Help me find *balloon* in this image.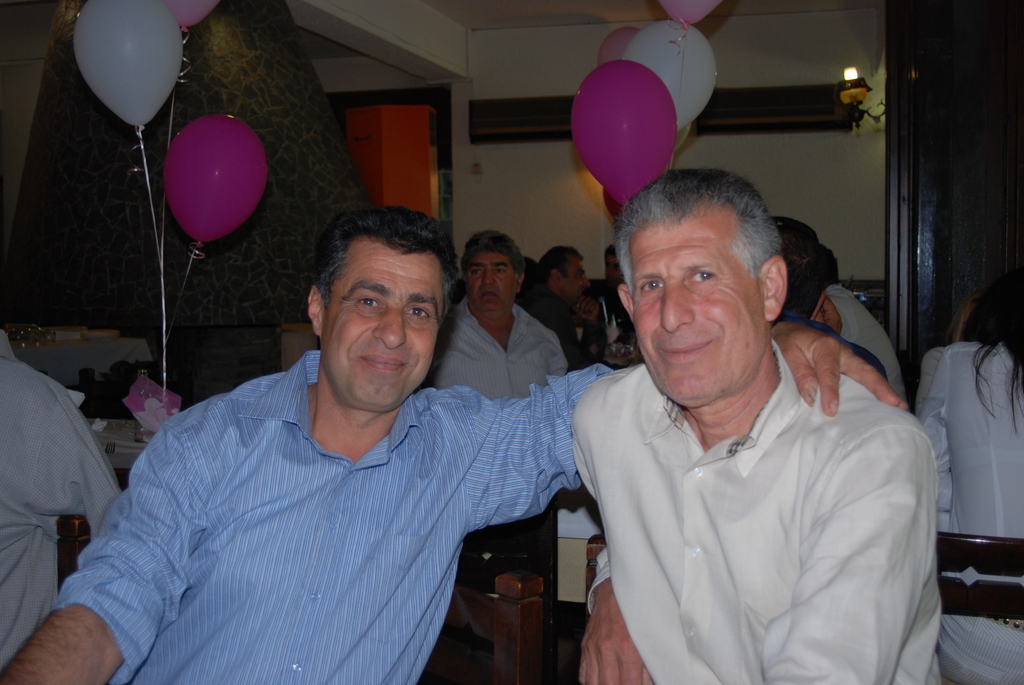
Found it: [571, 57, 680, 211].
